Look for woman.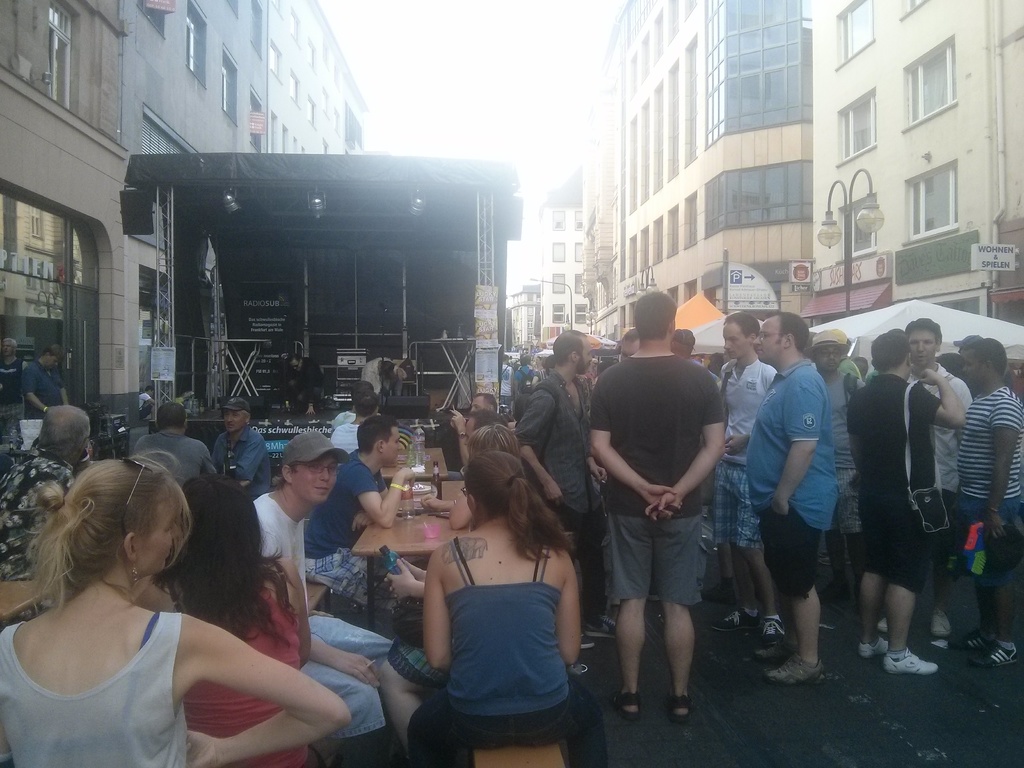
Found: <region>397, 440, 619, 767</region>.
